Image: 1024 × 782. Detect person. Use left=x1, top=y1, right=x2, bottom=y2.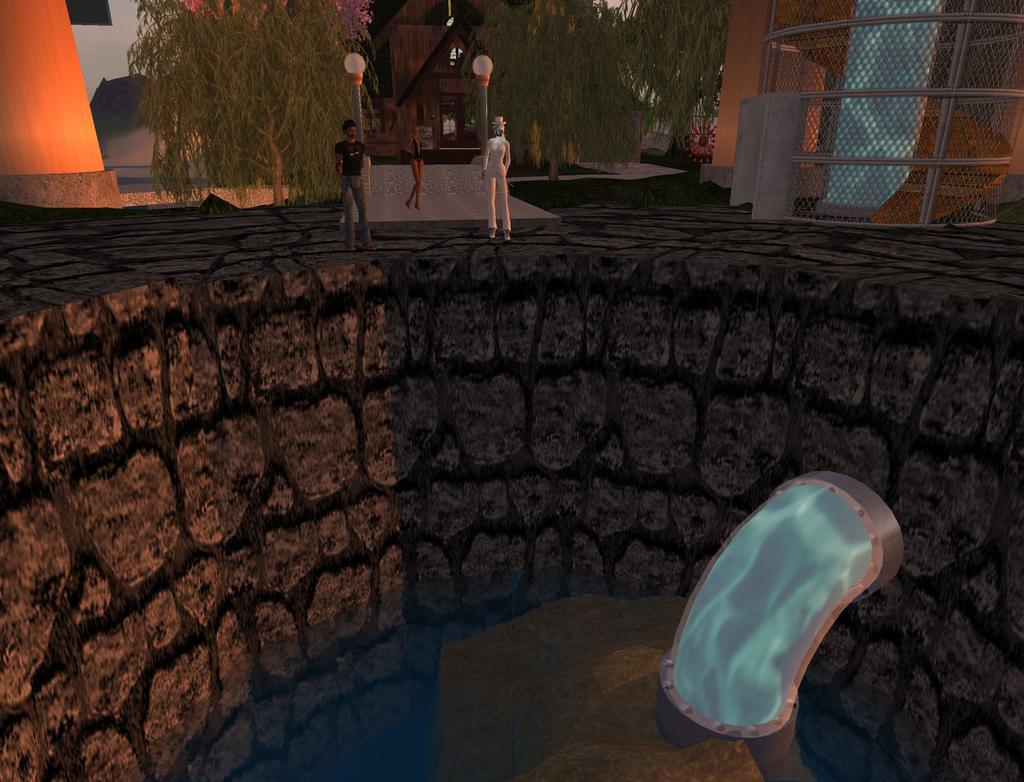
left=406, top=123, right=417, bottom=212.
